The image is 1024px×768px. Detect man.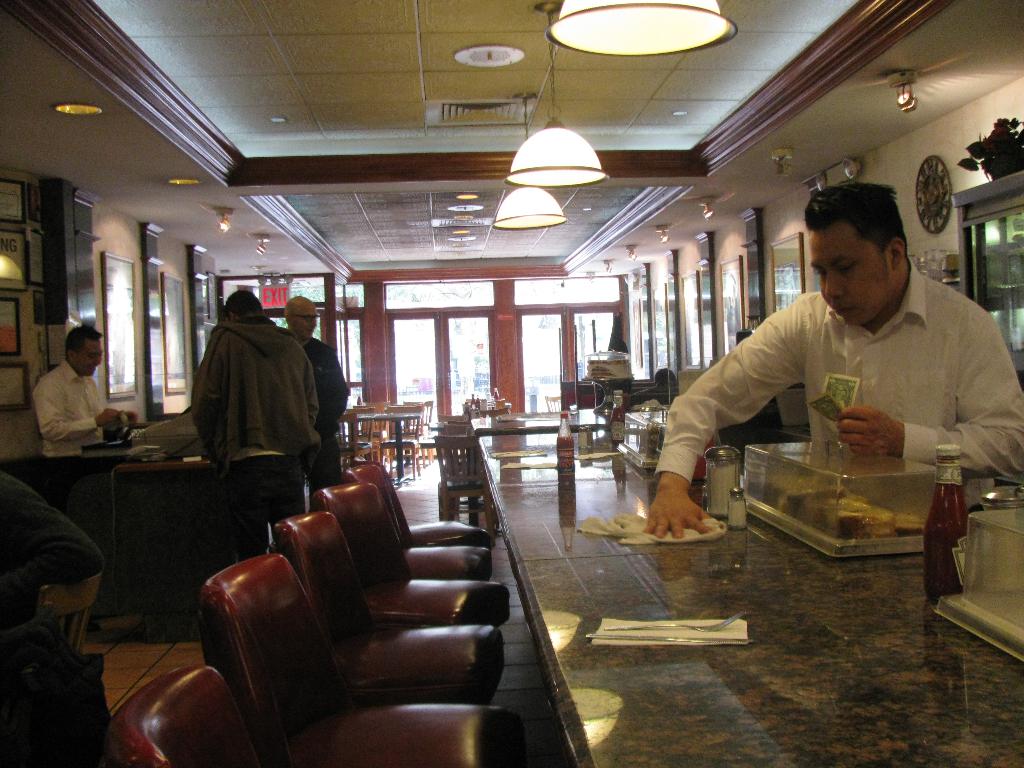
Detection: [left=32, top=327, right=134, bottom=460].
